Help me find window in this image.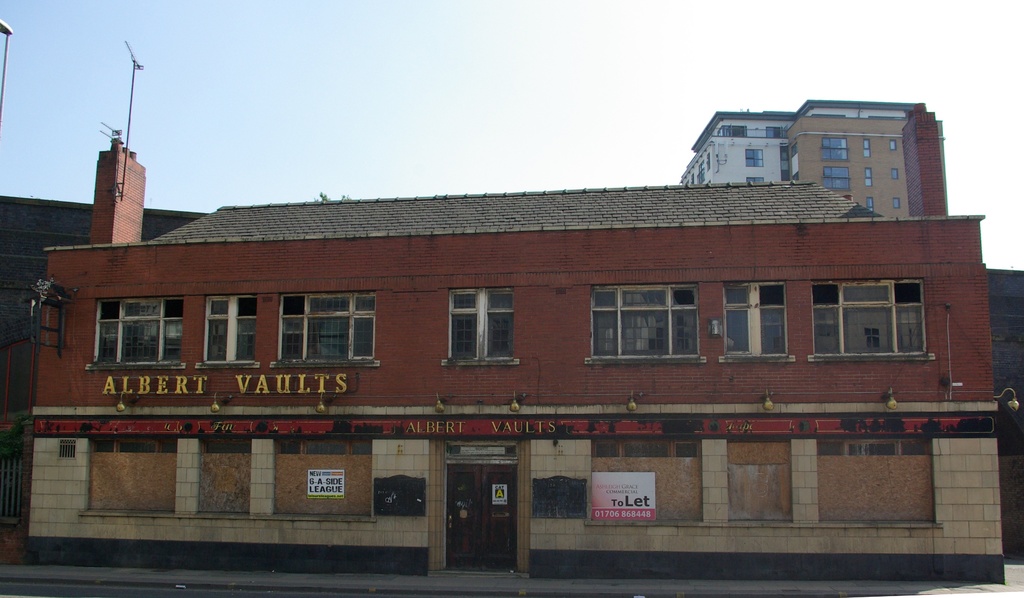
Found it: 87, 441, 180, 454.
